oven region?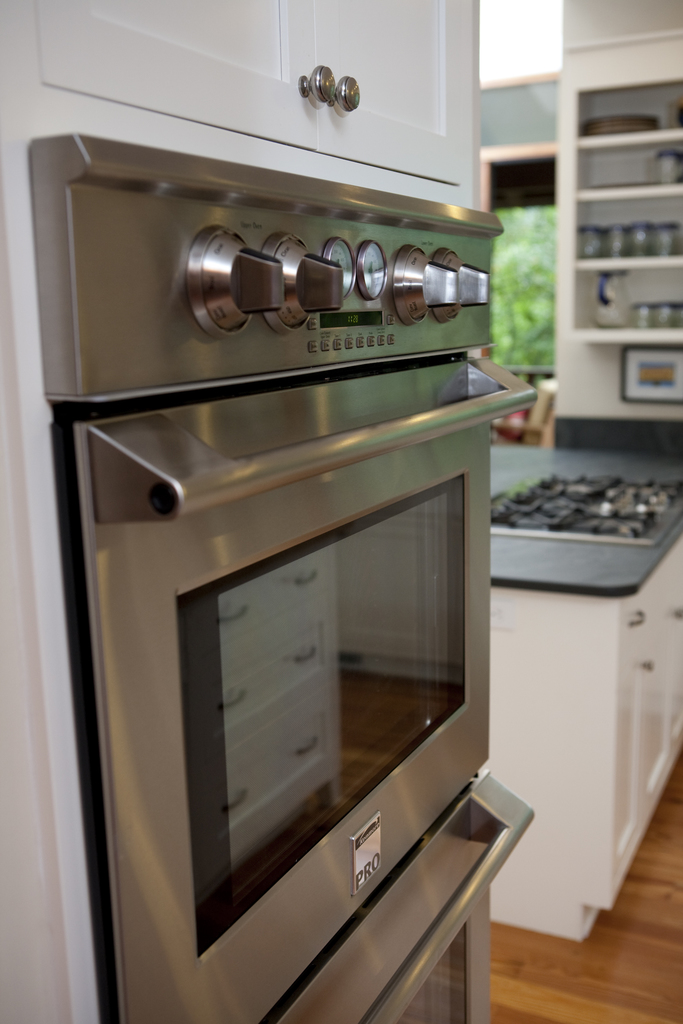
BBox(65, 346, 537, 1023)
